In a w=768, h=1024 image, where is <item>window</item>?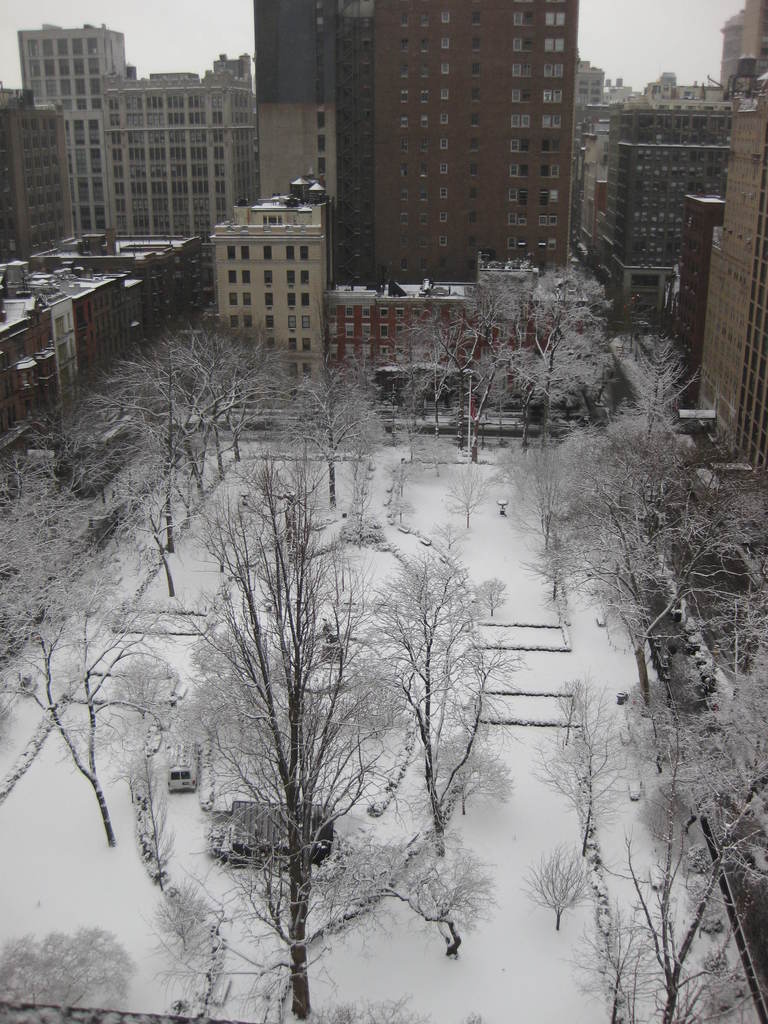
[left=265, top=271, right=272, bottom=286].
